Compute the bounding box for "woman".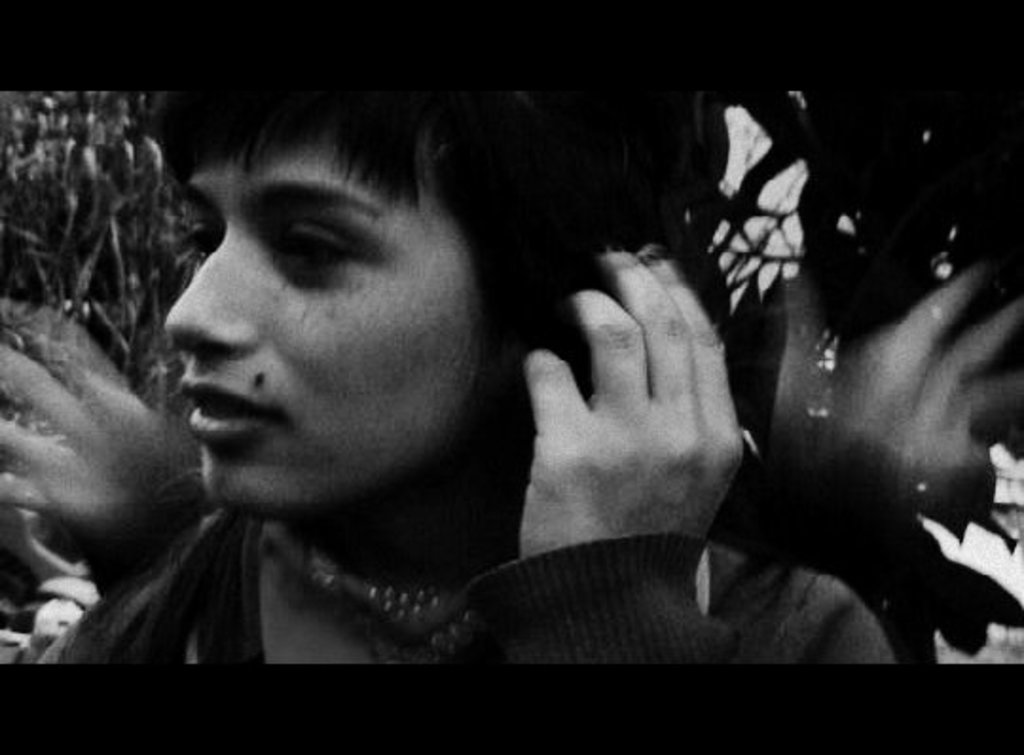
Rect(57, 57, 872, 689).
